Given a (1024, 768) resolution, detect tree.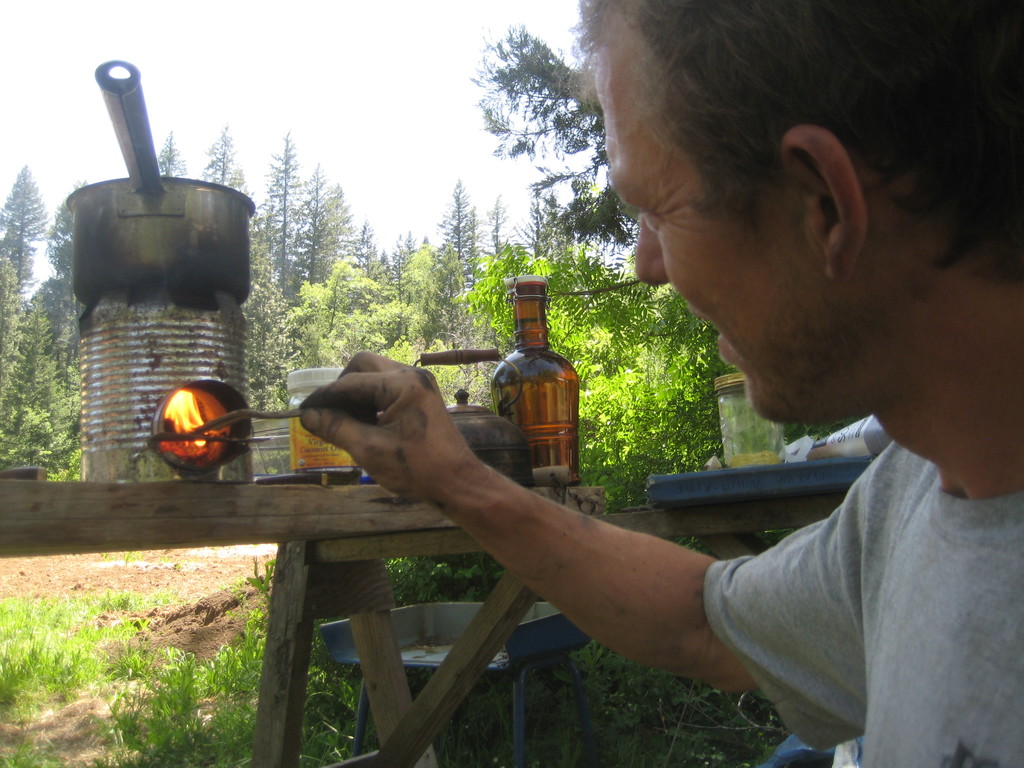
Rect(355, 225, 376, 278).
